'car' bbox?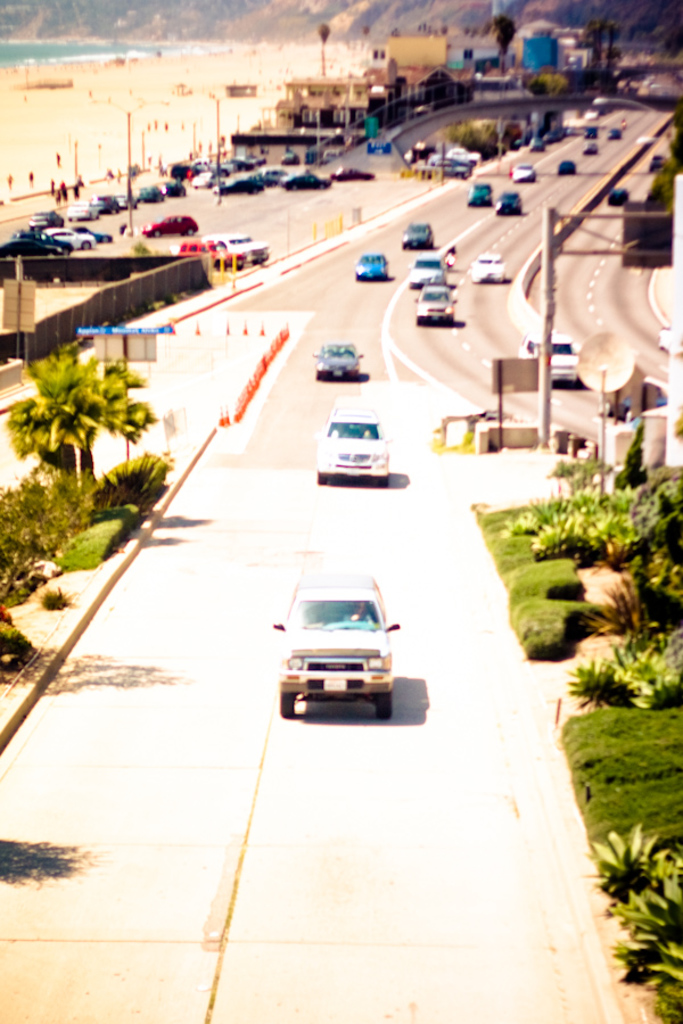
bbox(359, 254, 390, 279)
